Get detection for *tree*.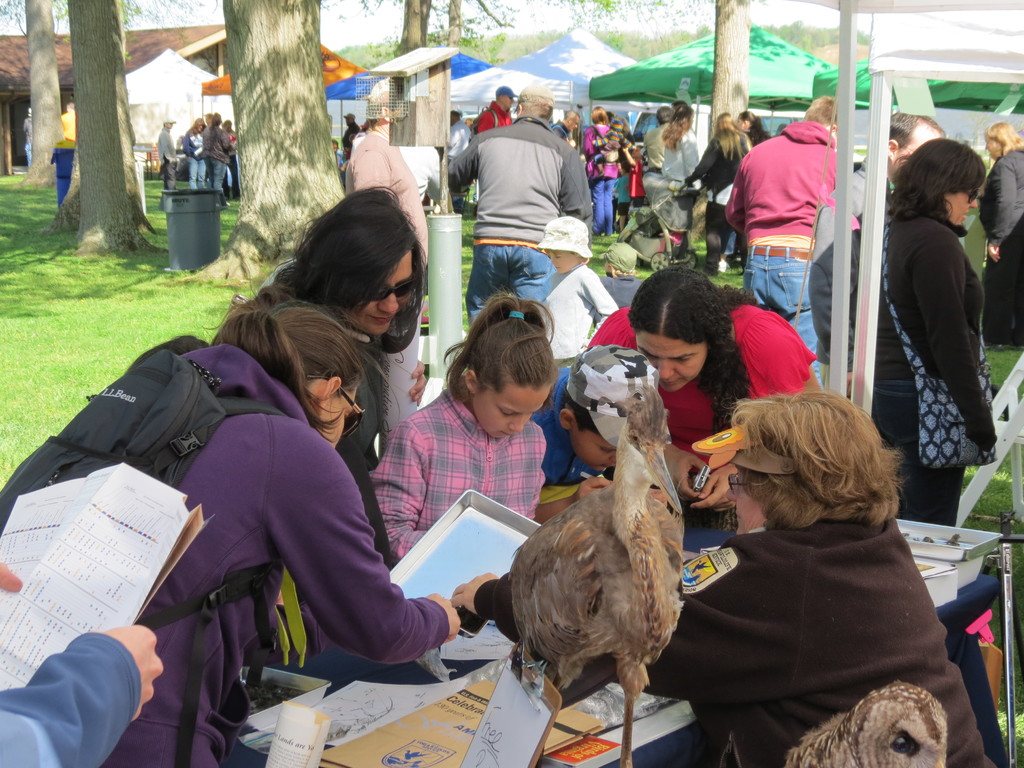
Detection: (left=71, top=0, right=145, bottom=261).
